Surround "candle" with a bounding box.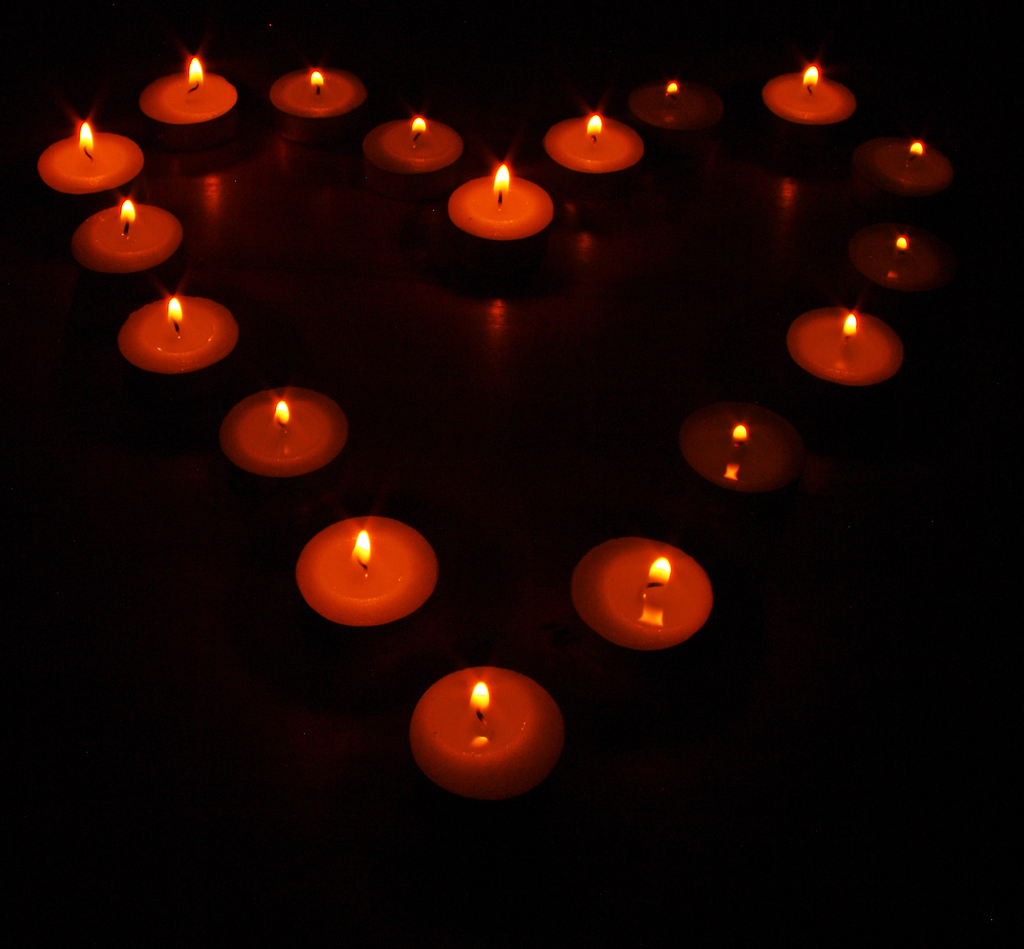
{"left": 779, "top": 298, "right": 904, "bottom": 400}.
